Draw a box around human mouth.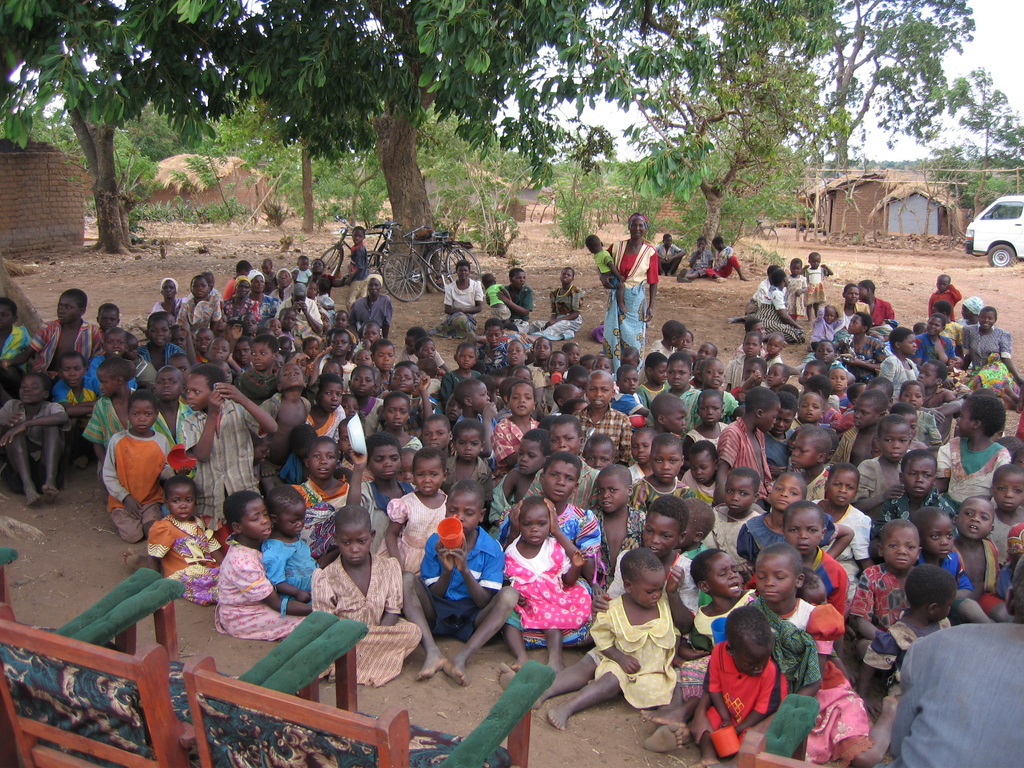
region(801, 542, 808, 550).
